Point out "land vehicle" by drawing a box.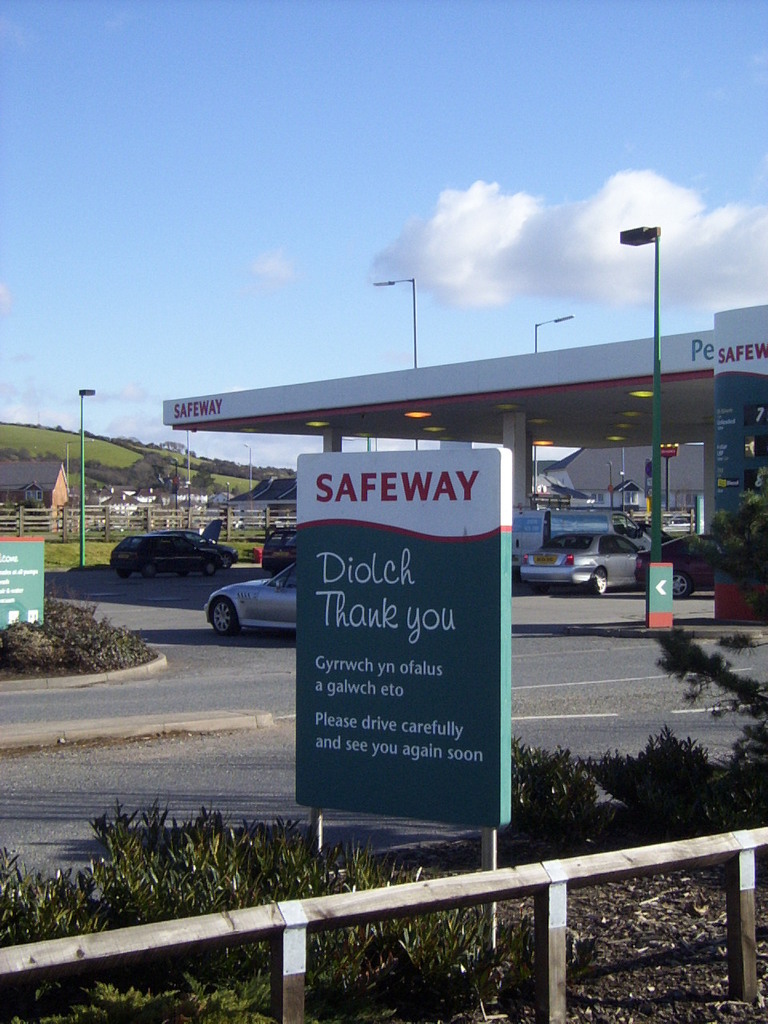
select_region(266, 529, 296, 574).
